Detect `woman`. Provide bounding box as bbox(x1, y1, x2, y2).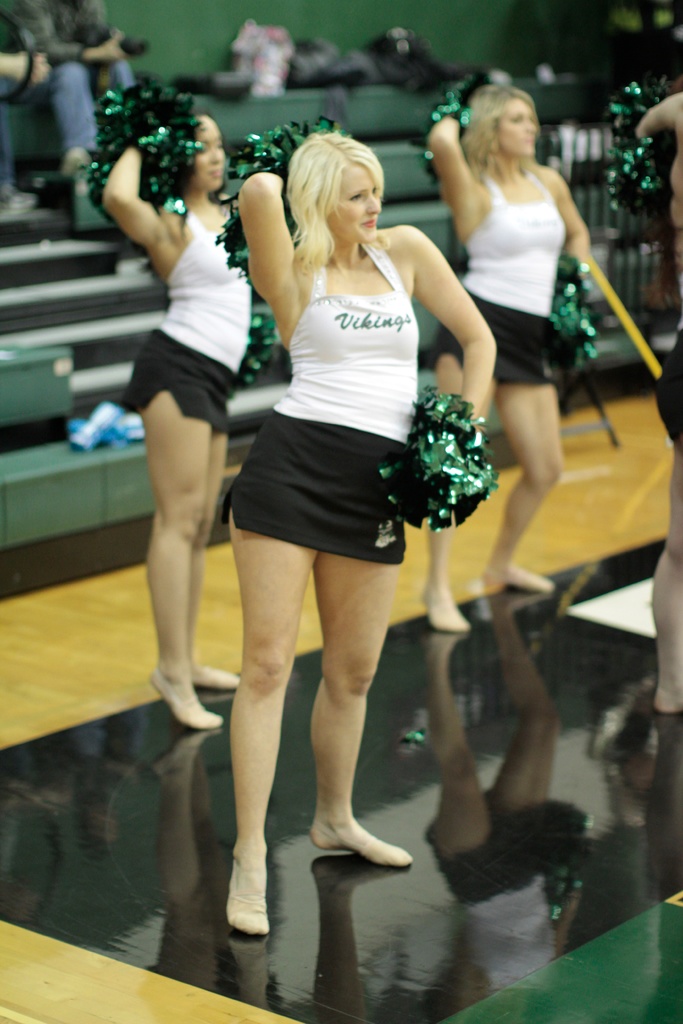
bbox(97, 103, 274, 723).
